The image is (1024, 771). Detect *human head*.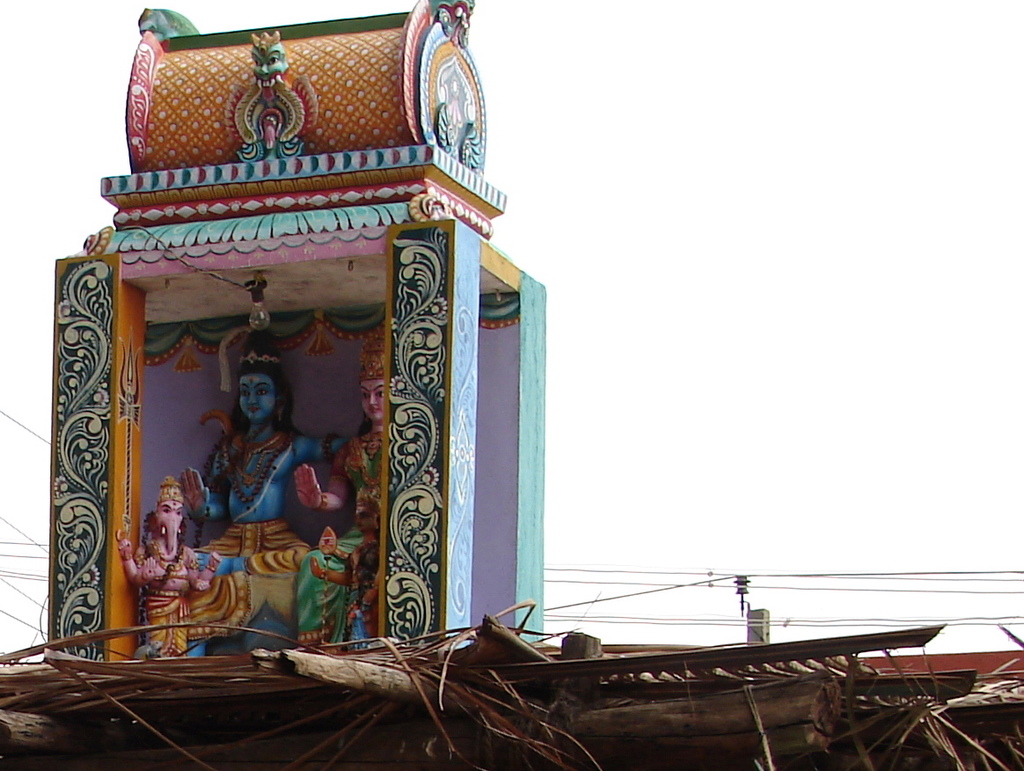
Detection: Rect(355, 486, 381, 534).
